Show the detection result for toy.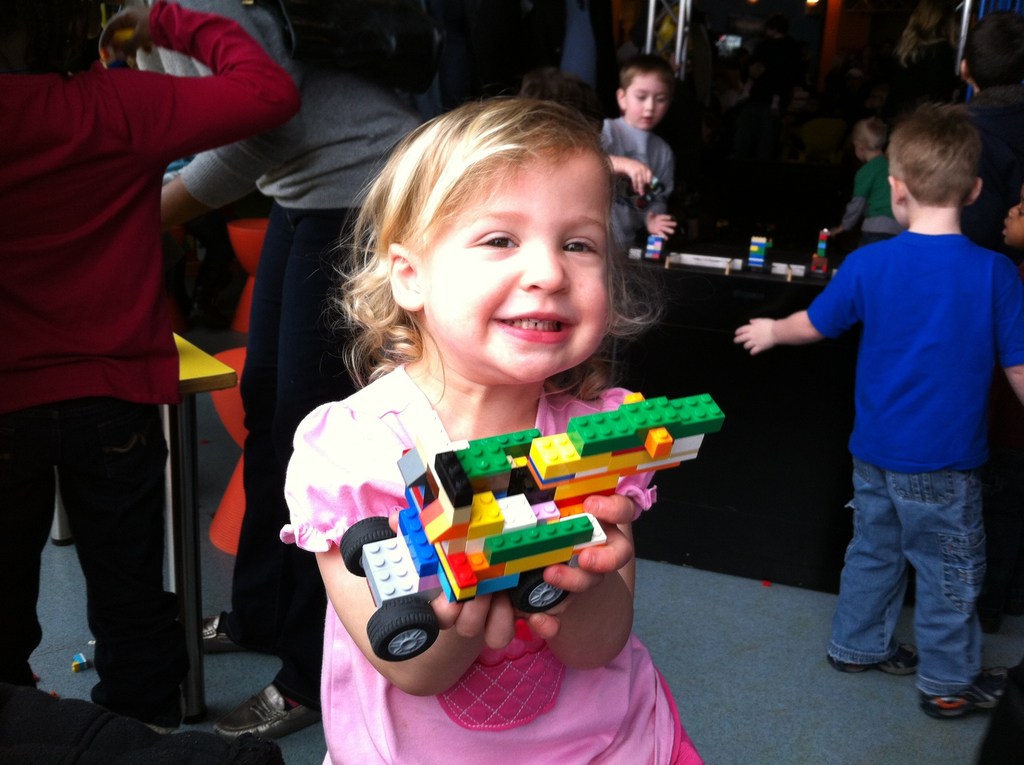
(left=803, top=231, right=832, bottom=280).
